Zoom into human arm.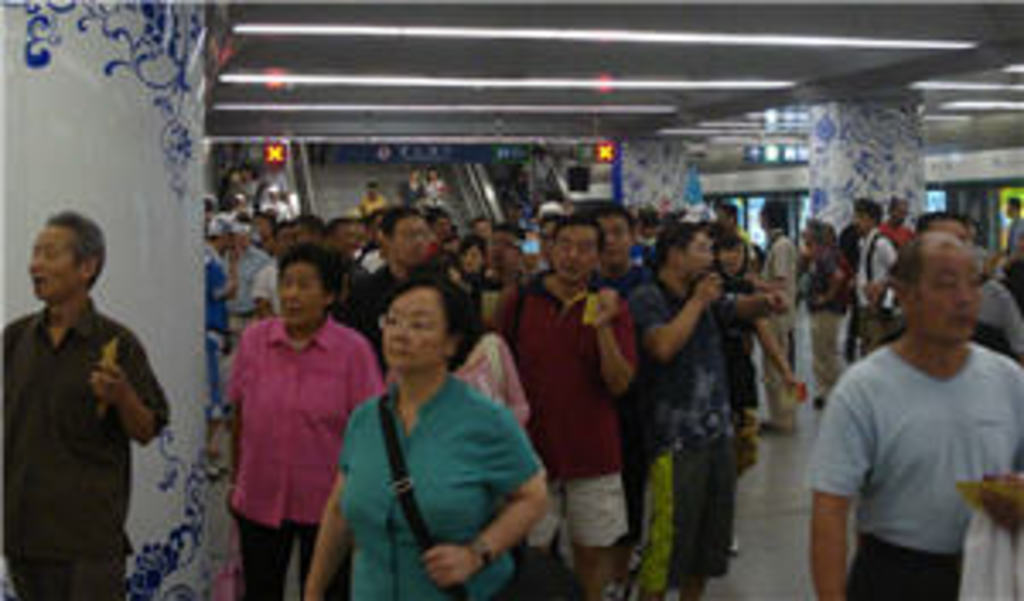
Zoom target: [x1=290, y1=423, x2=345, y2=598].
